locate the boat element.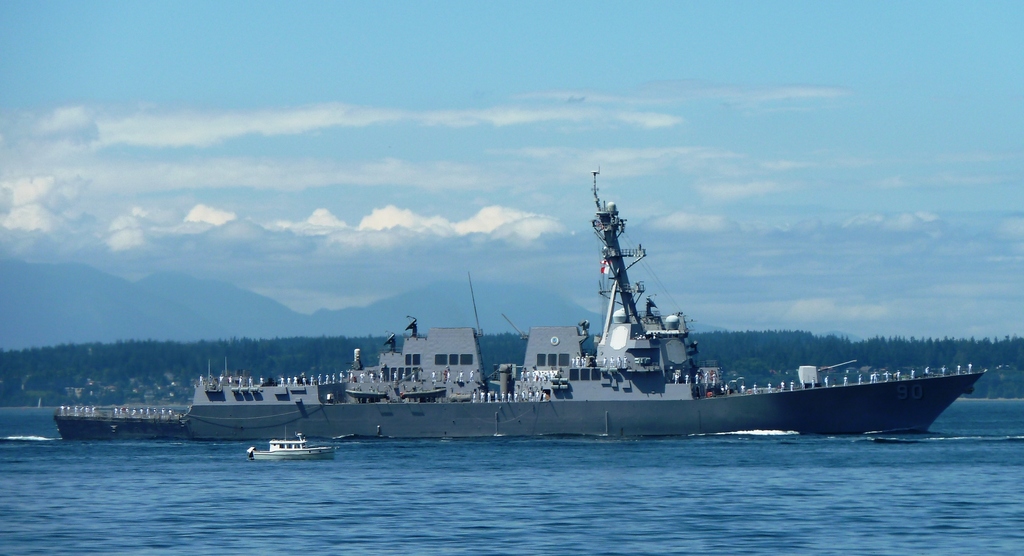
Element bbox: 346/388/388/398.
